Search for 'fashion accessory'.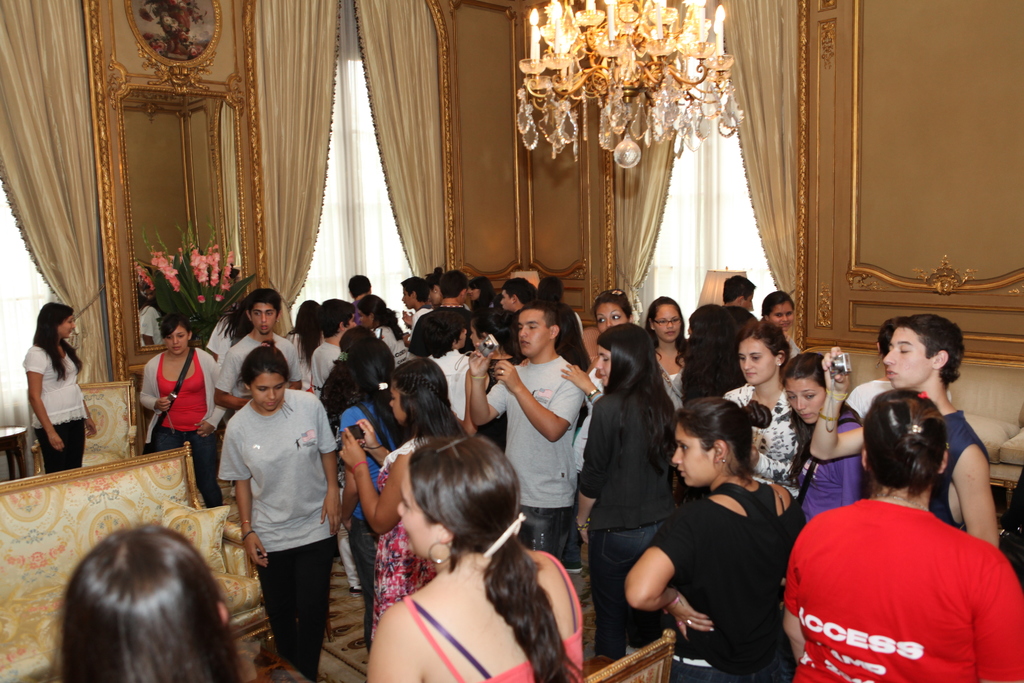
Found at <region>238, 527, 257, 539</region>.
